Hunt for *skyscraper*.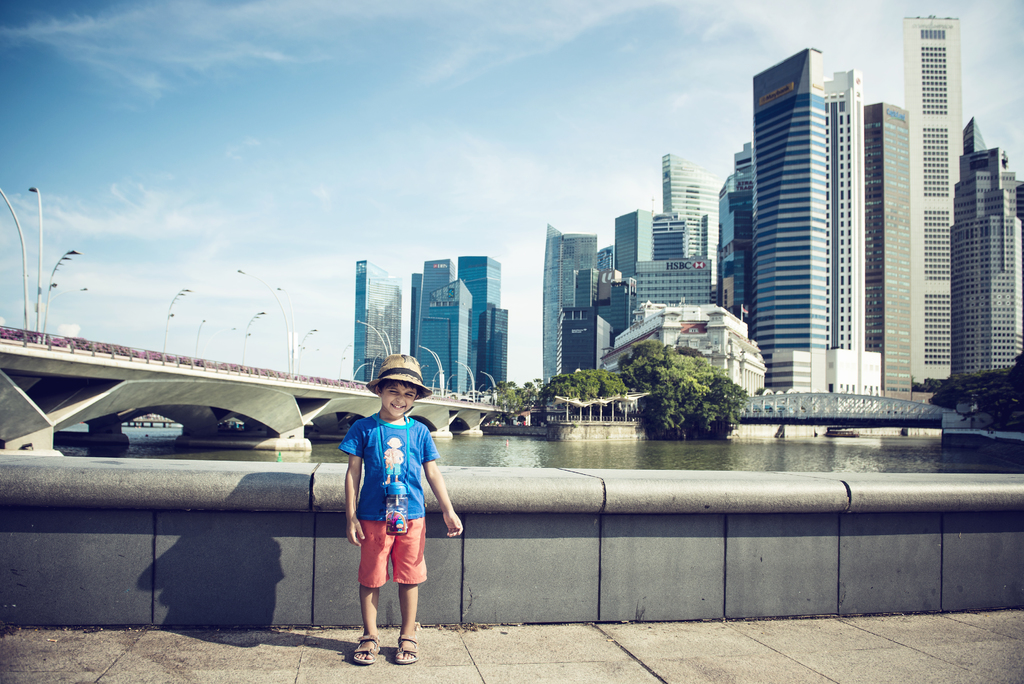
Hunted down at l=737, t=45, r=823, b=403.
